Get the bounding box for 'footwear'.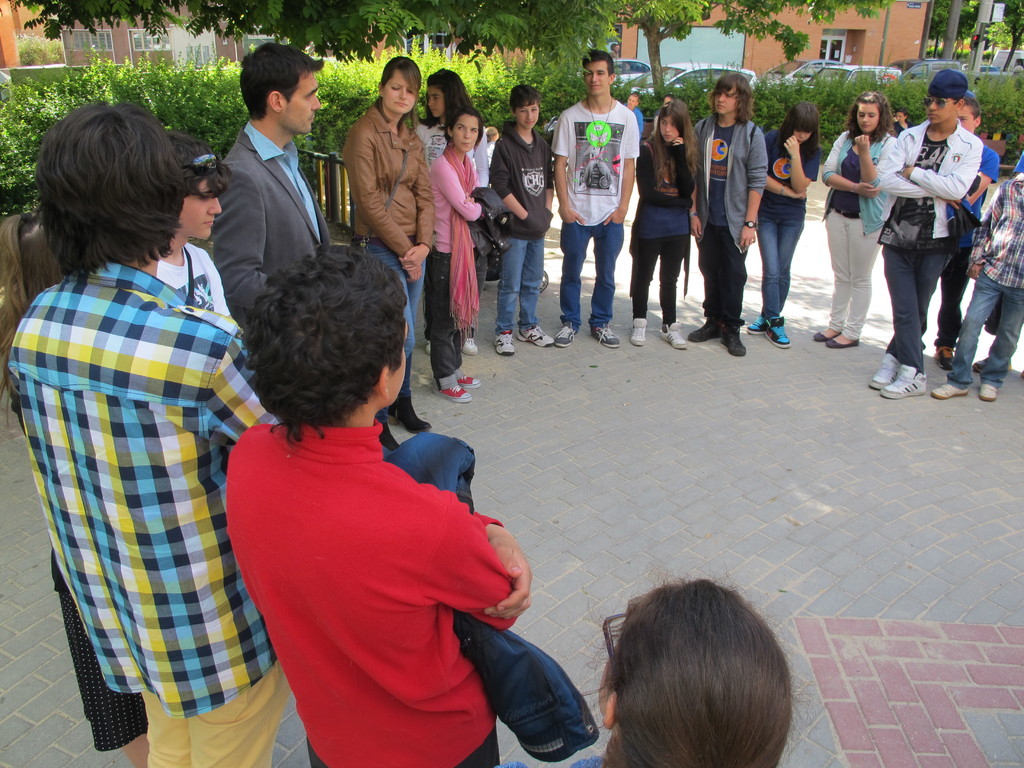
{"left": 977, "top": 382, "right": 996, "bottom": 399}.
